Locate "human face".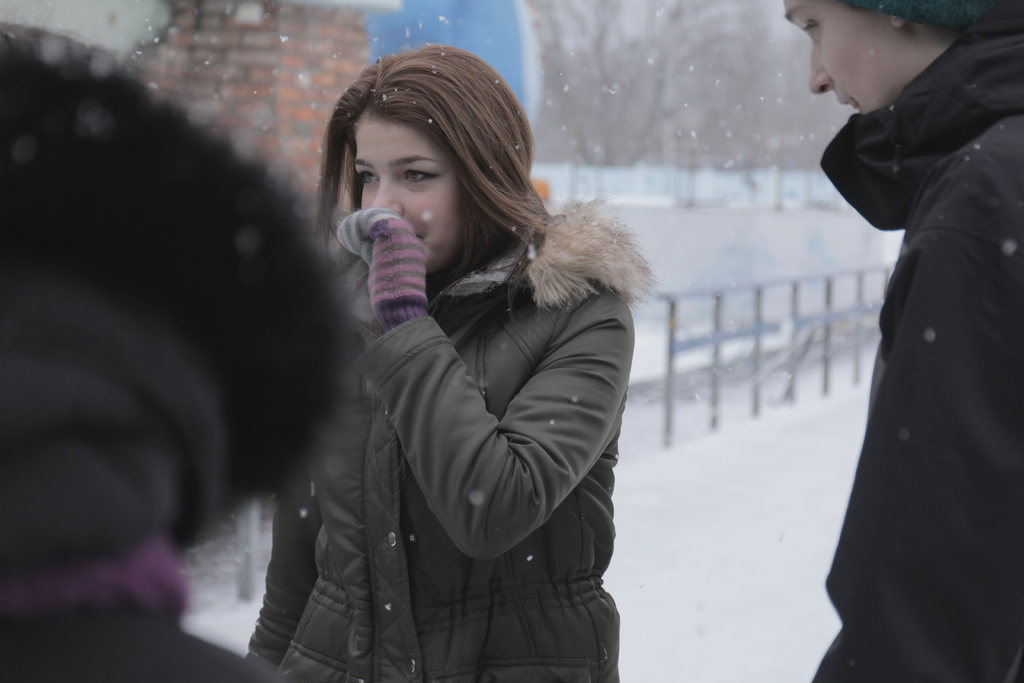
Bounding box: (x1=356, y1=113, x2=458, y2=280).
